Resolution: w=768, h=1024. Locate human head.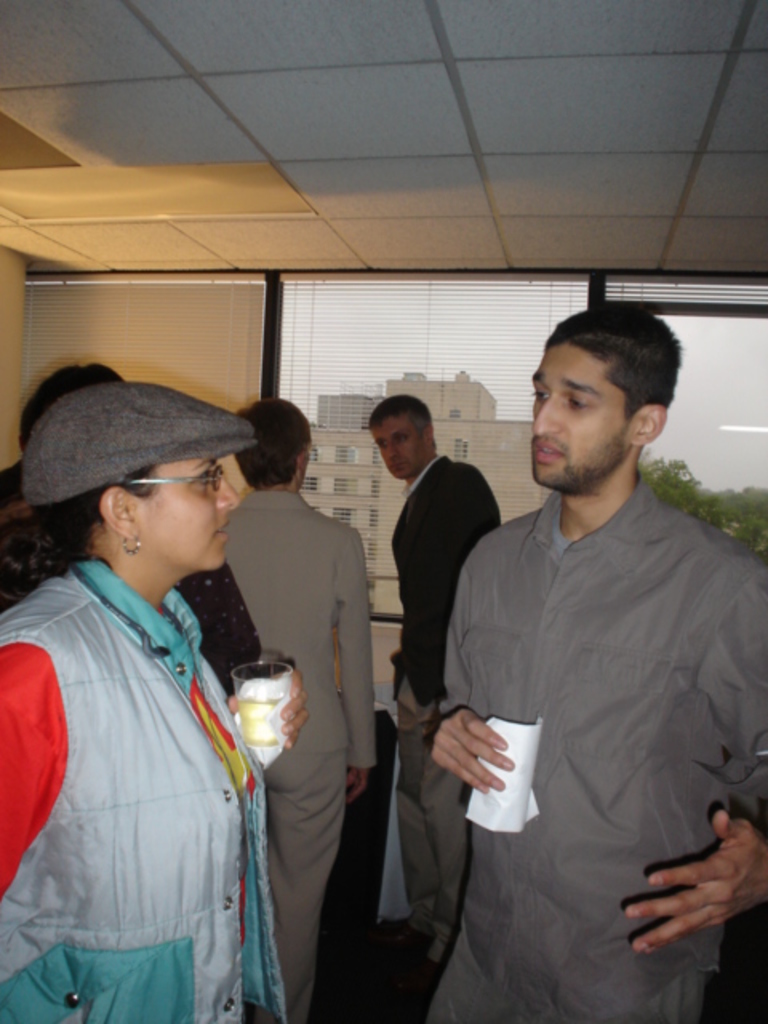
[x1=21, y1=376, x2=237, y2=576].
